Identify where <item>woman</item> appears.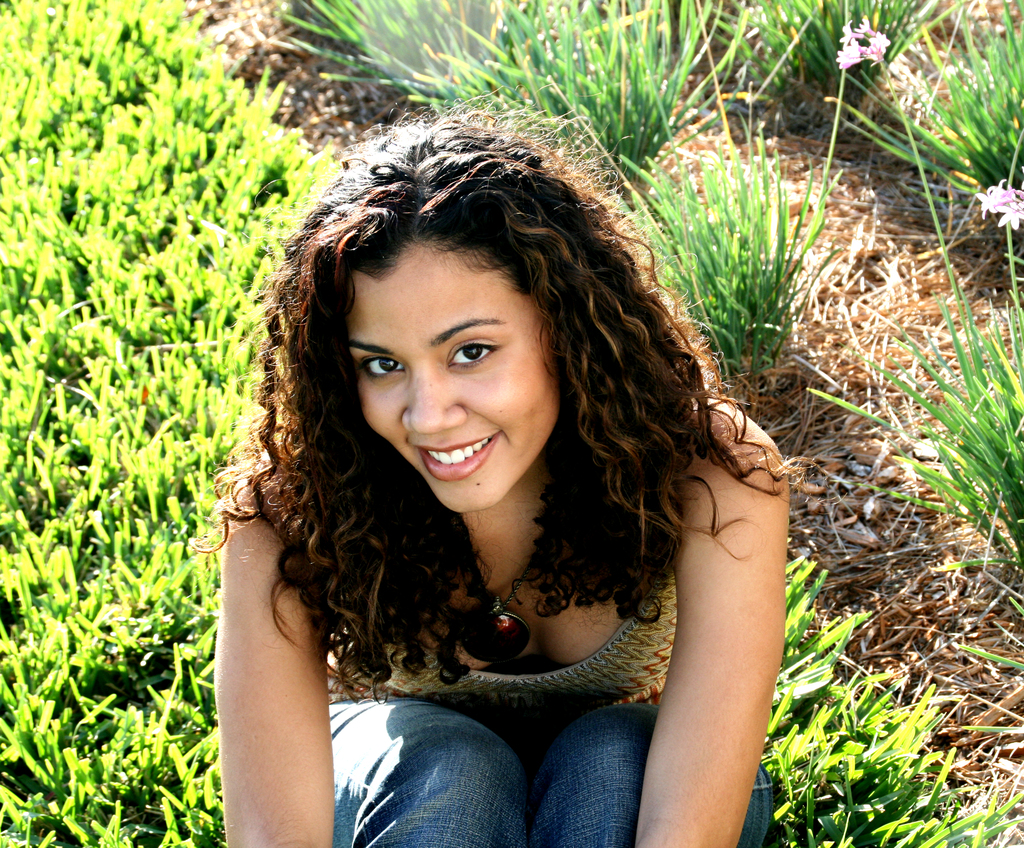
Appears at 170 100 810 842.
